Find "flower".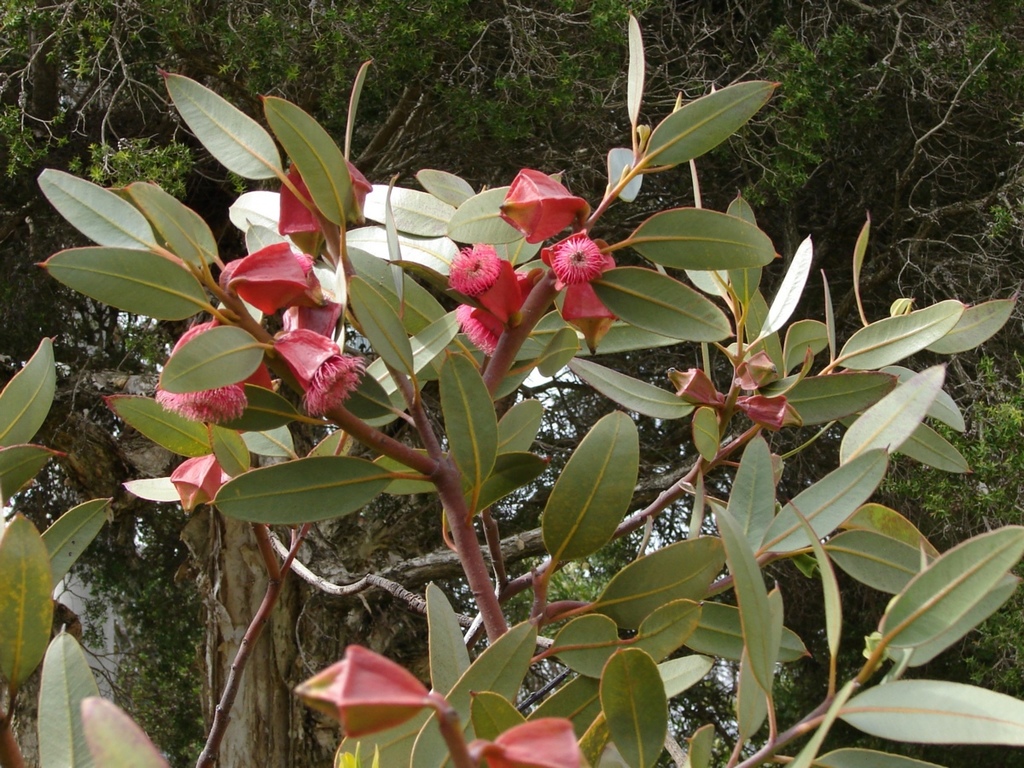
<region>732, 388, 782, 425</region>.
